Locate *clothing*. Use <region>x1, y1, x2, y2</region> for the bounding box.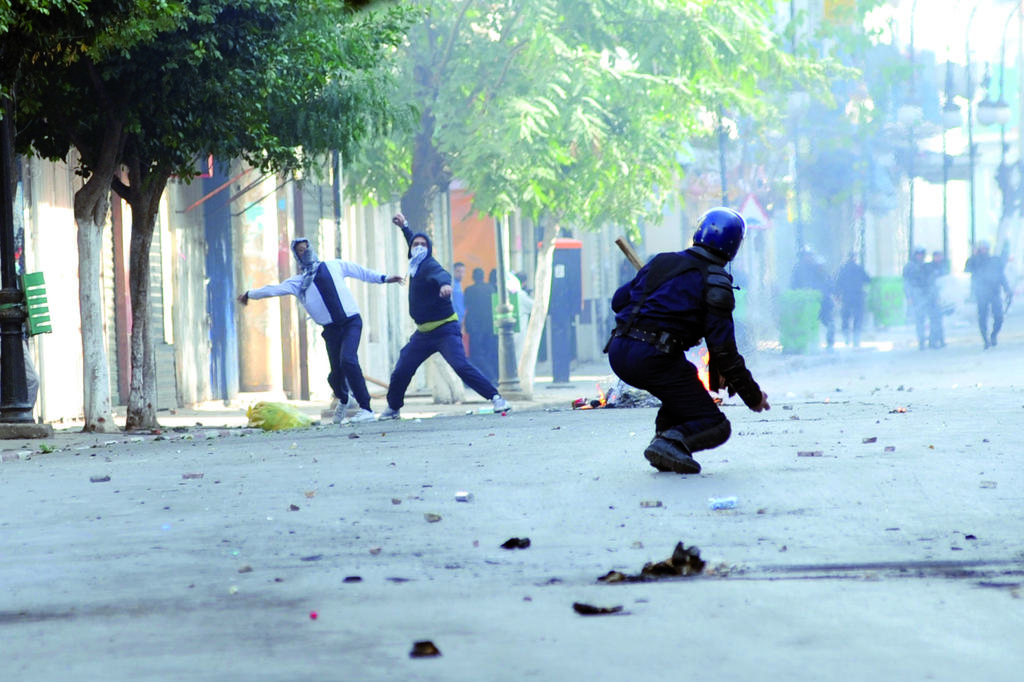
<region>517, 285, 534, 355</region>.
